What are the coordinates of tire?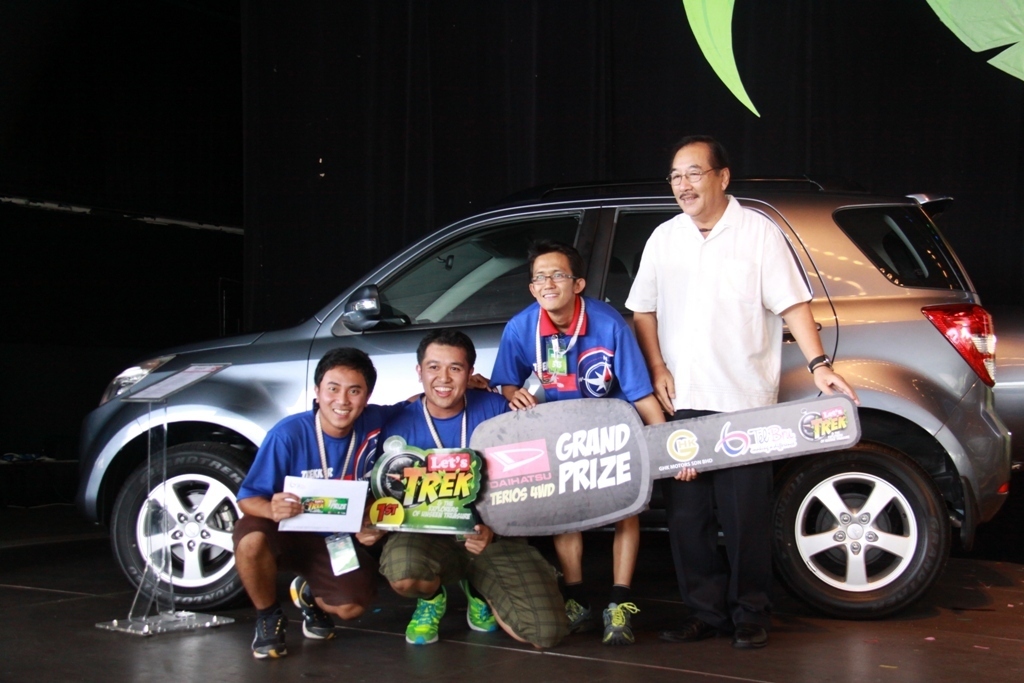
<bbox>786, 447, 951, 623</bbox>.
